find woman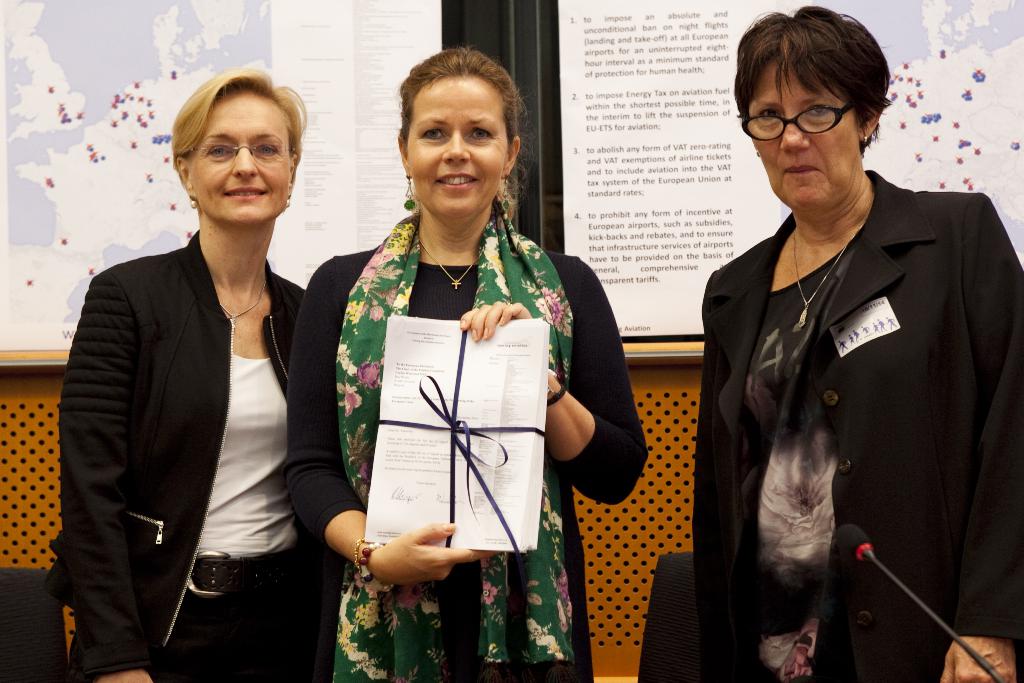
{"x1": 54, "y1": 65, "x2": 346, "y2": 682}
